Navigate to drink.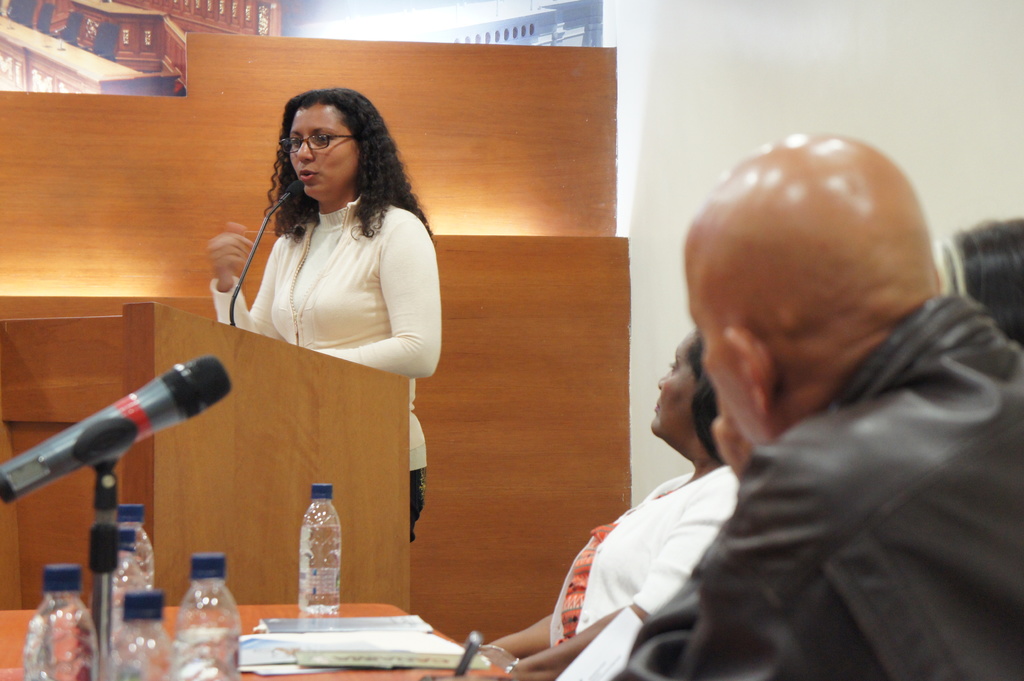
Navigation target: locate(173, 557, 238, 680).
